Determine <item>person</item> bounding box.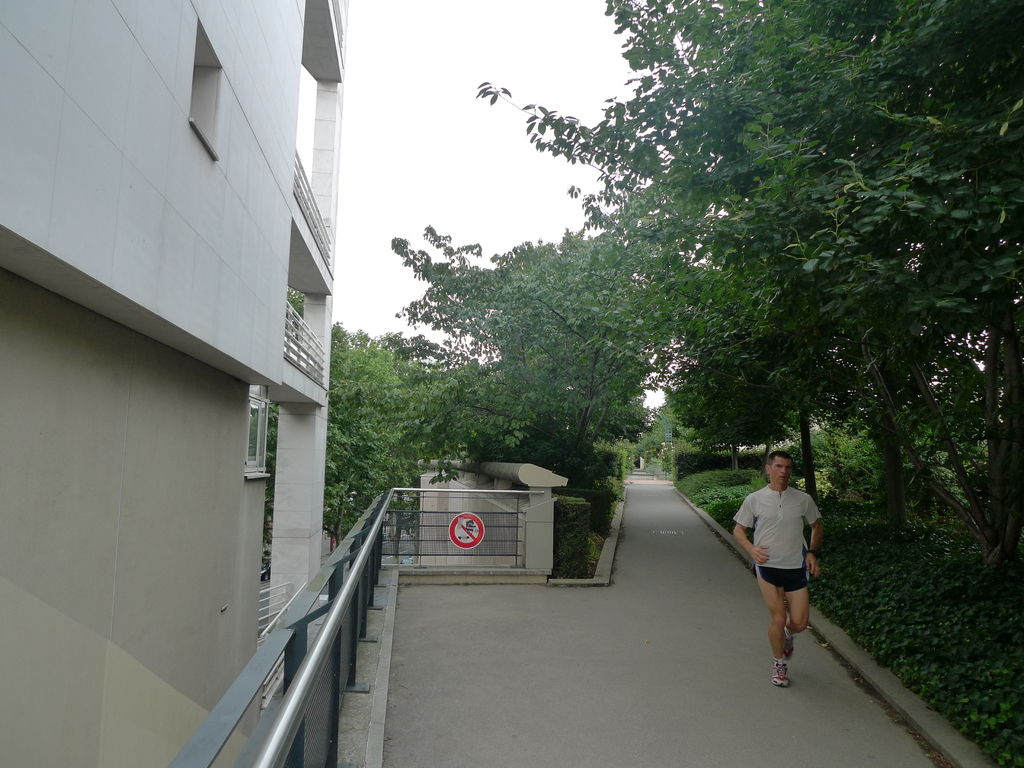
Determined: [x1=739, y1=449, x2=827, y2=682].
